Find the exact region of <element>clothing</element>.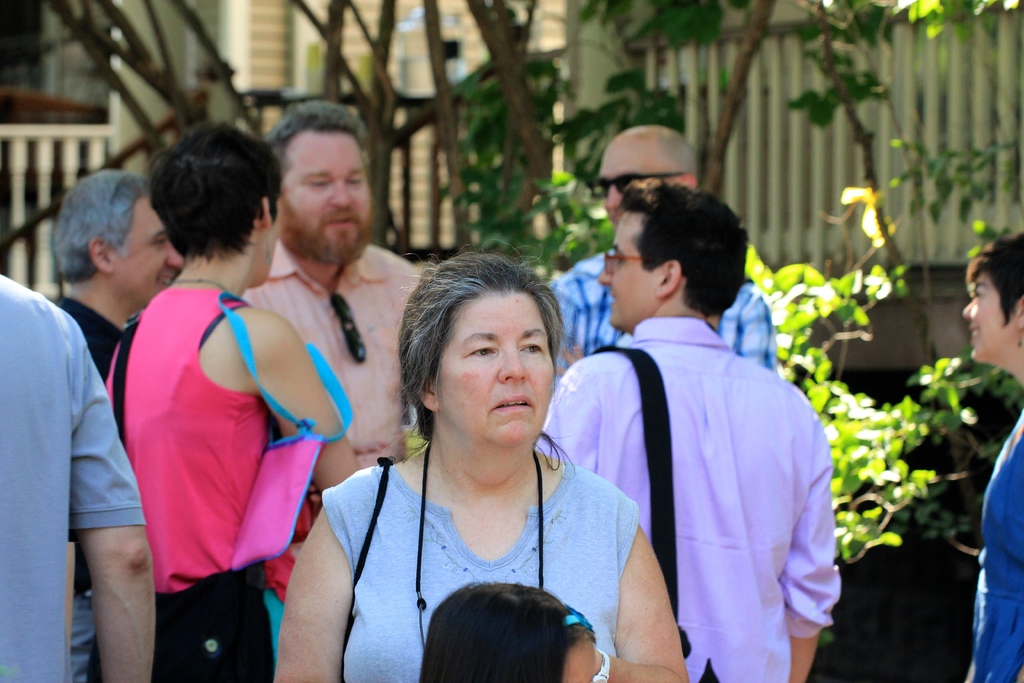
Exact region: pyautogui.locateOnScreen(0, 276, 148, 682).
